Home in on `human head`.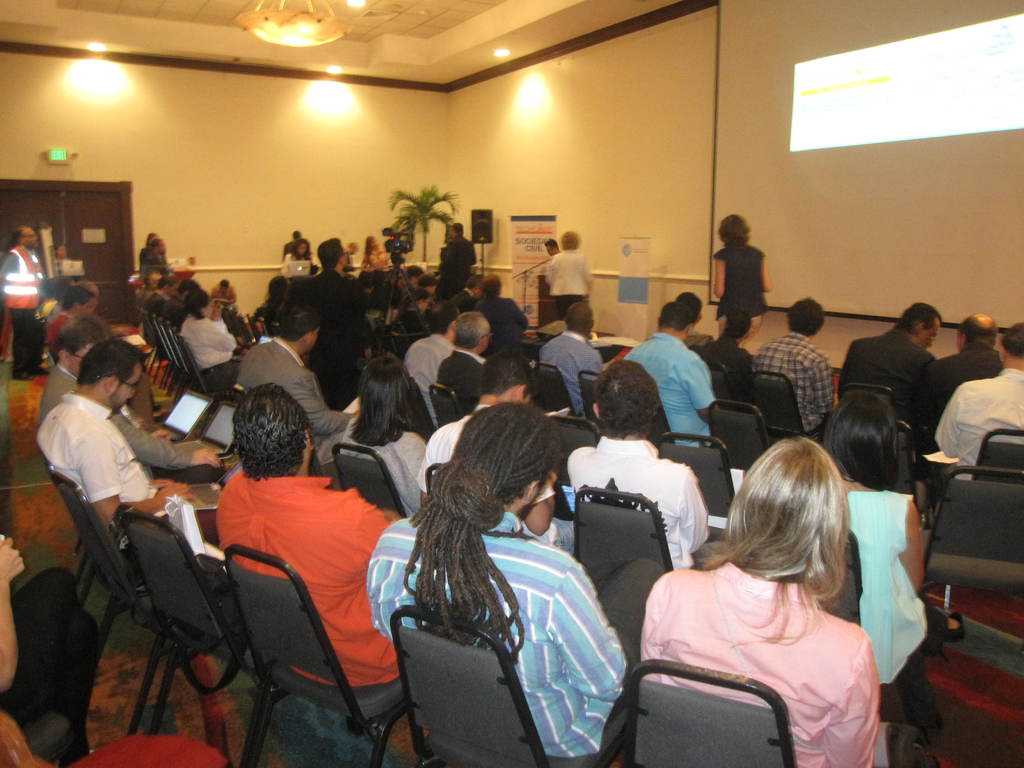
Homed in at rect(360, 269, 374, 293).
